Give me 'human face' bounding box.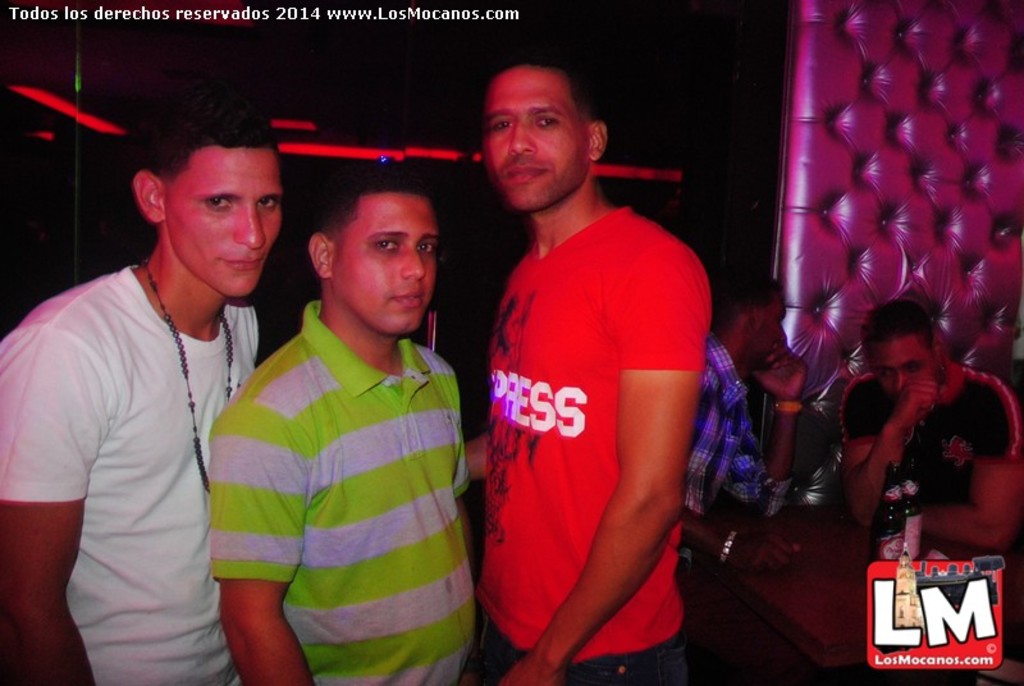
<region>163, 146, 287, 299</region>.
